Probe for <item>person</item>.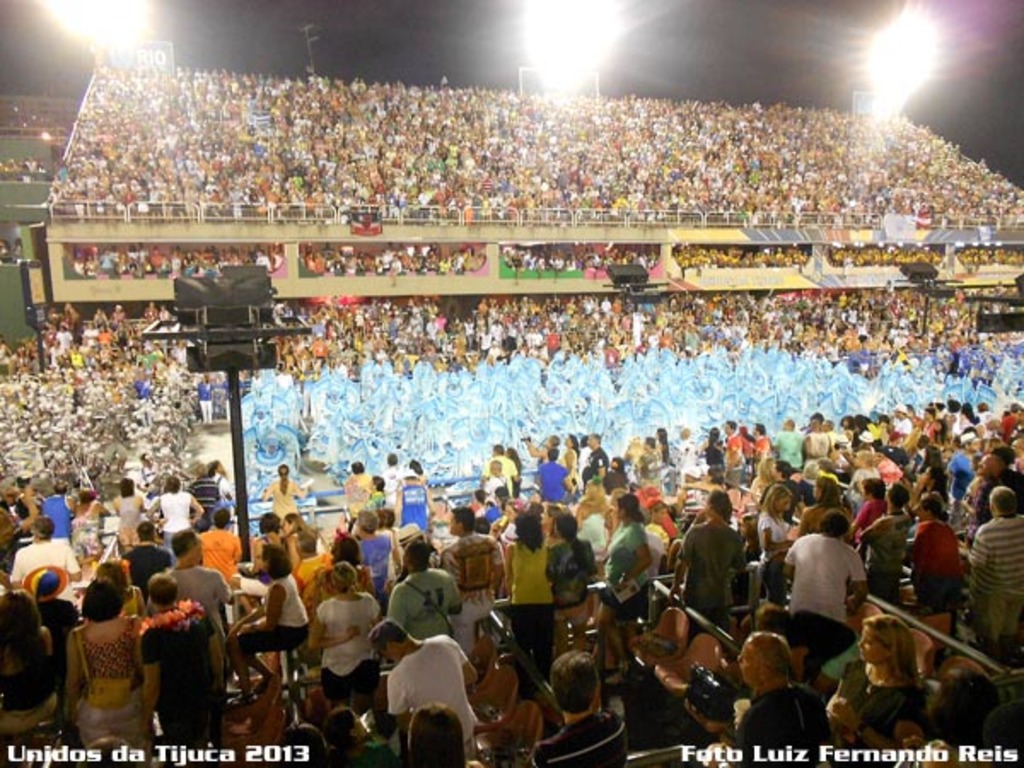
Probe result: (365, 614, 485, 759).
